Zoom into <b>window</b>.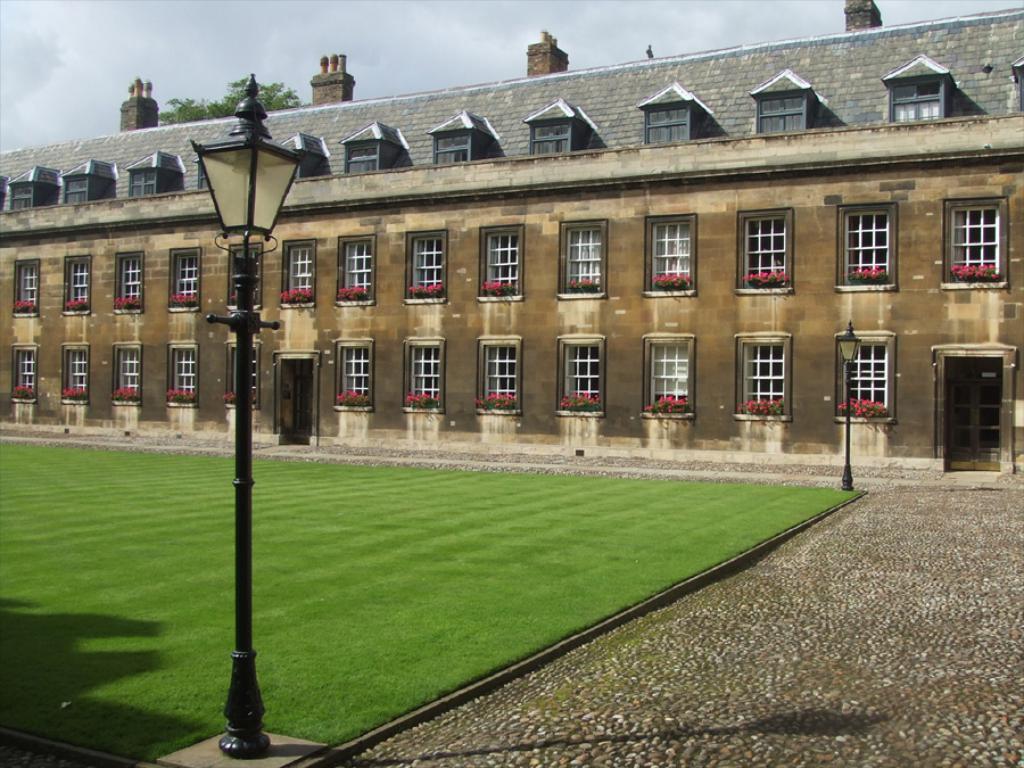
Zoom target: left=56, top=341, right=88, bottom=410.
